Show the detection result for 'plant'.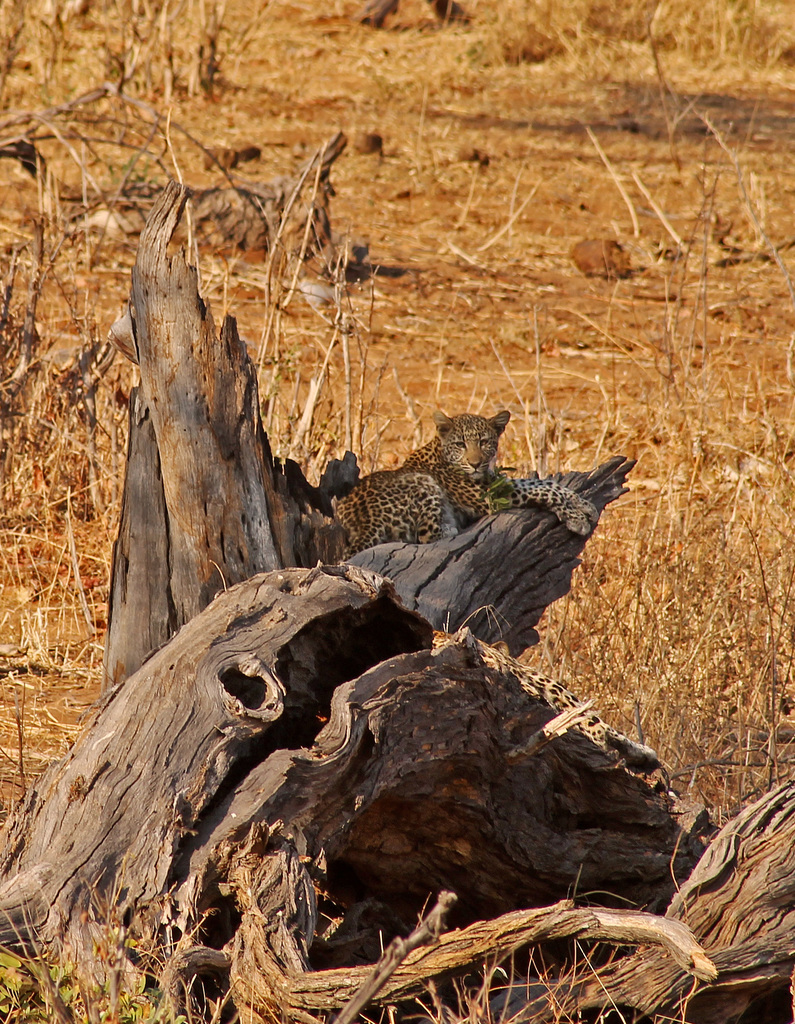
l=0, t=0, r=794, b=1020.
